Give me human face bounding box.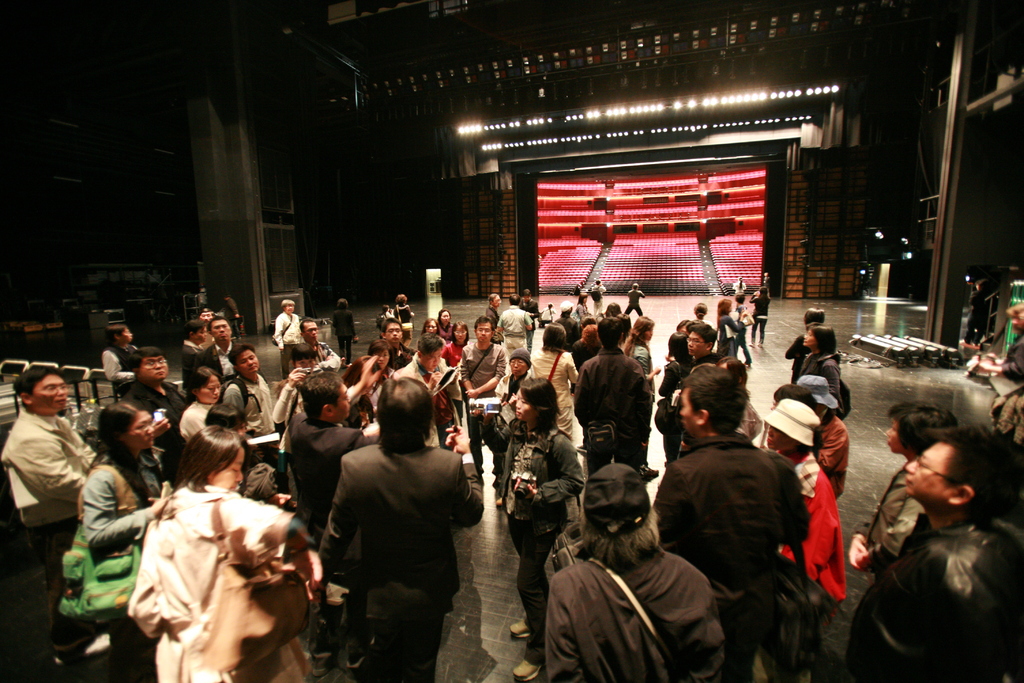
426/320/437/334.
